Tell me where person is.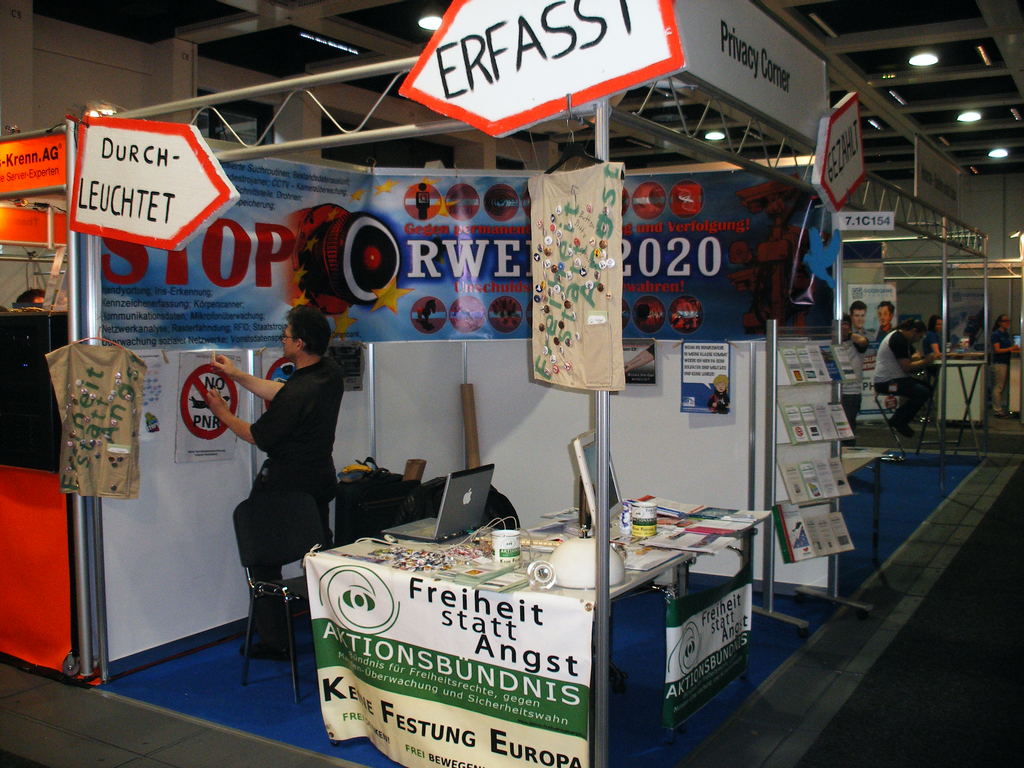
person is at l=868, t=316, r=940, b=437.
